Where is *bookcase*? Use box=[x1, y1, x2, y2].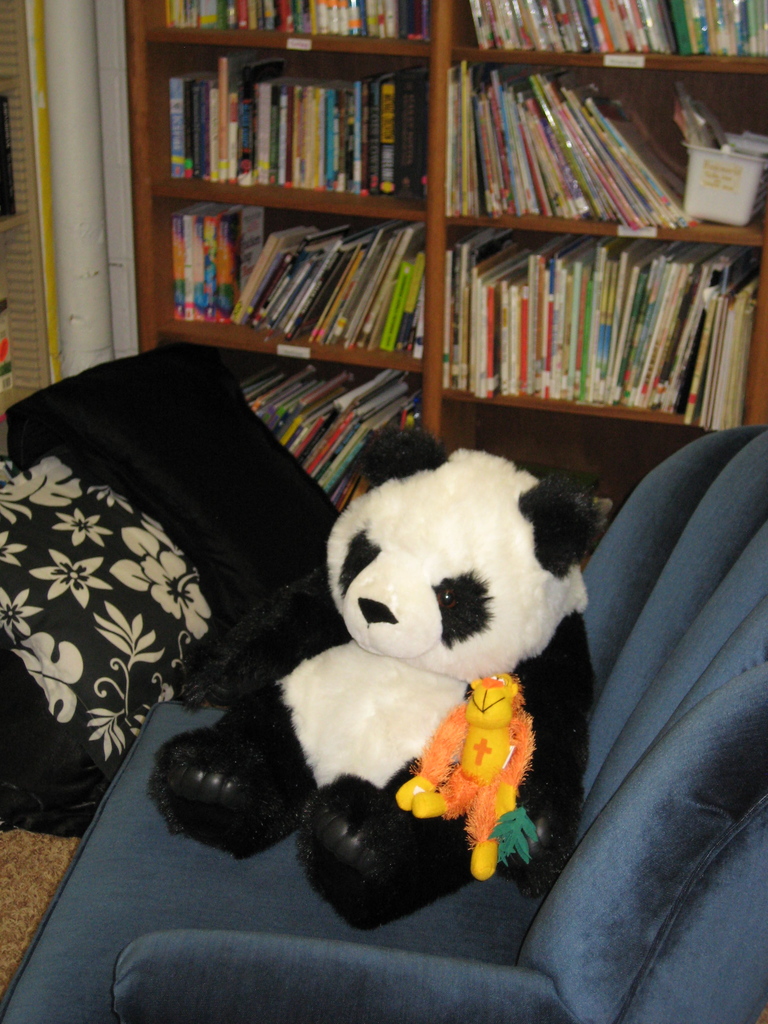
box=[84, 48, 757, 621].
